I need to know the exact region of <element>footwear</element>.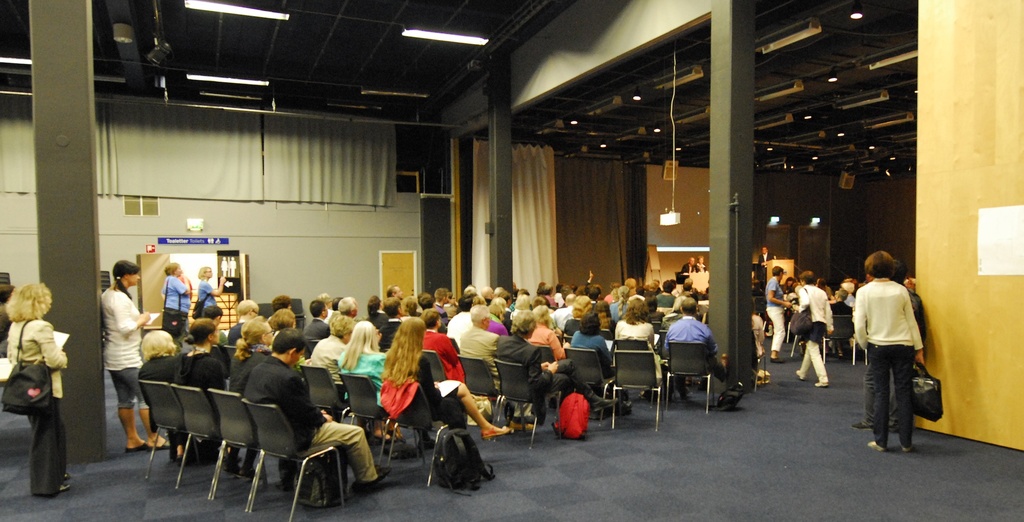
Region: crop(680, 390, 687, 395).
